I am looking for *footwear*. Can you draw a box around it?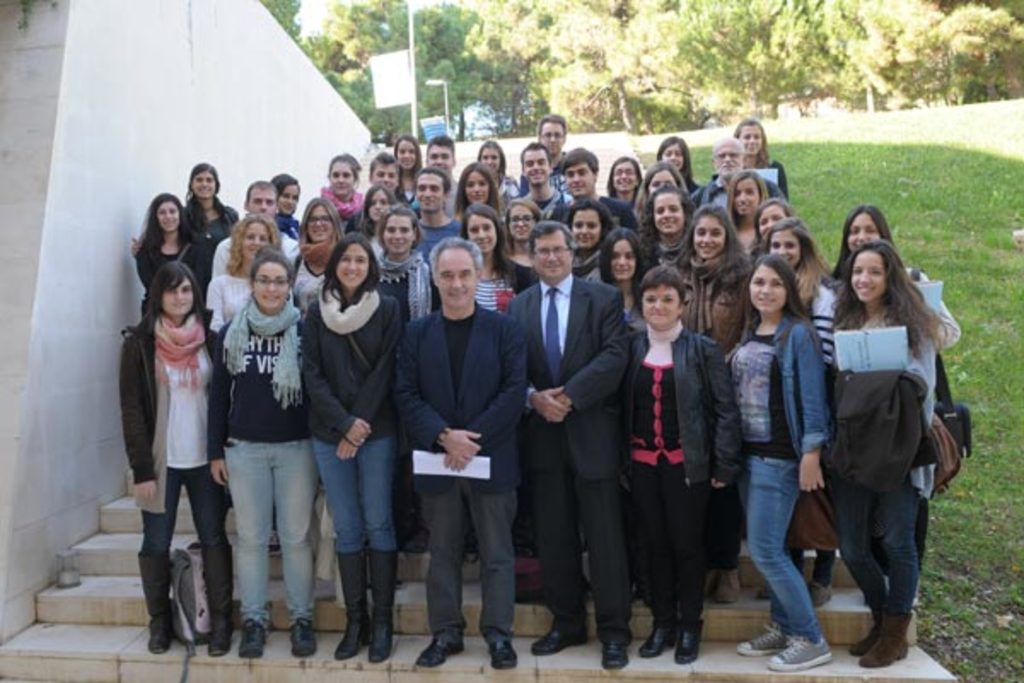
Sure, the bounding box is region(203, 623, 232, 663).
